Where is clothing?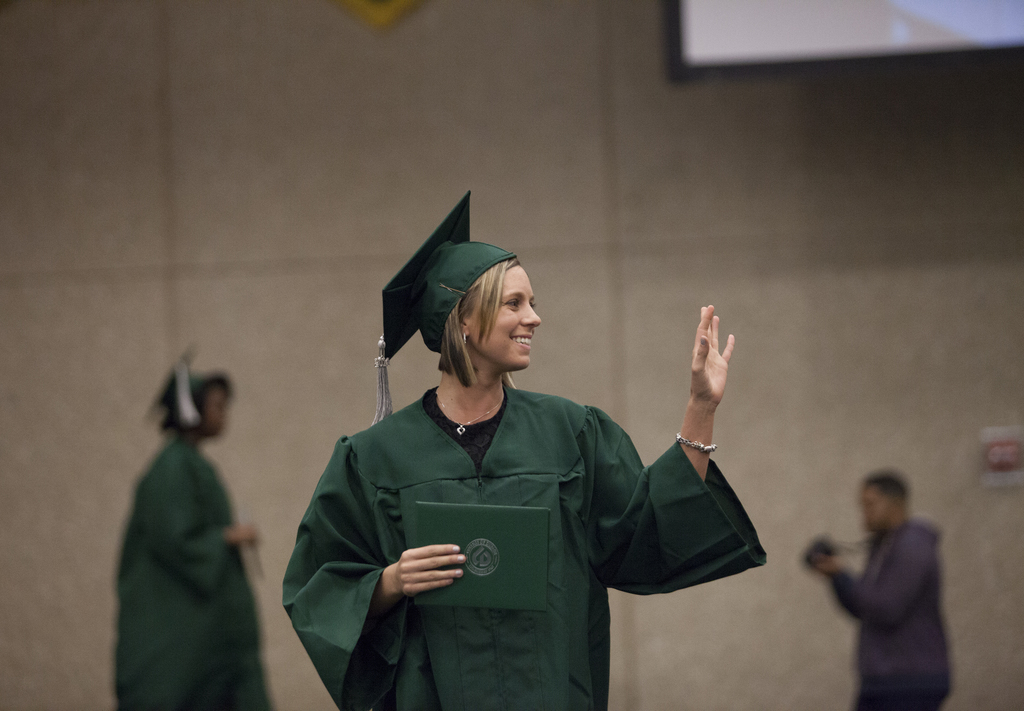
bbox=(283, 378, 767, 710).
